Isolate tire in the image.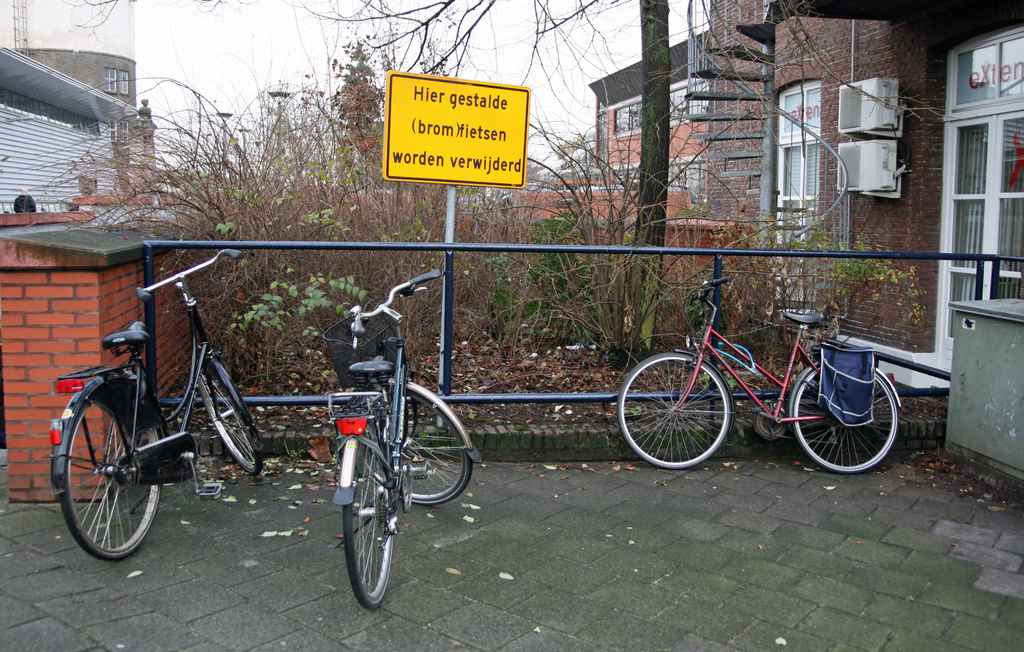
Isolated region: 796 351 909 477.
